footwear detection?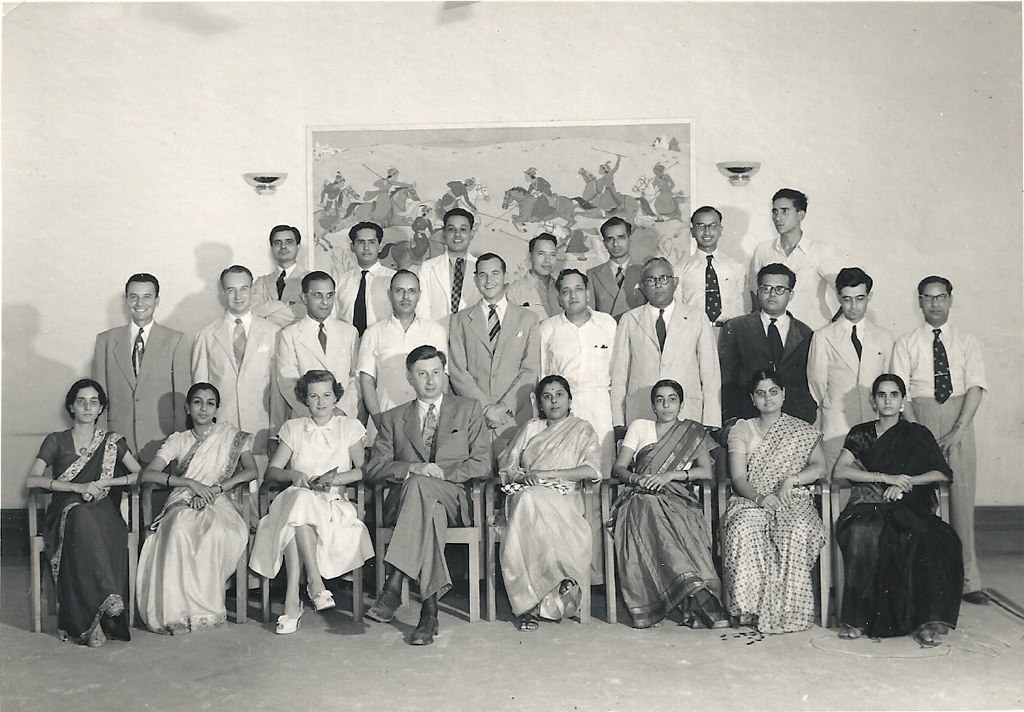
detection(105, 598, 124, 618)
